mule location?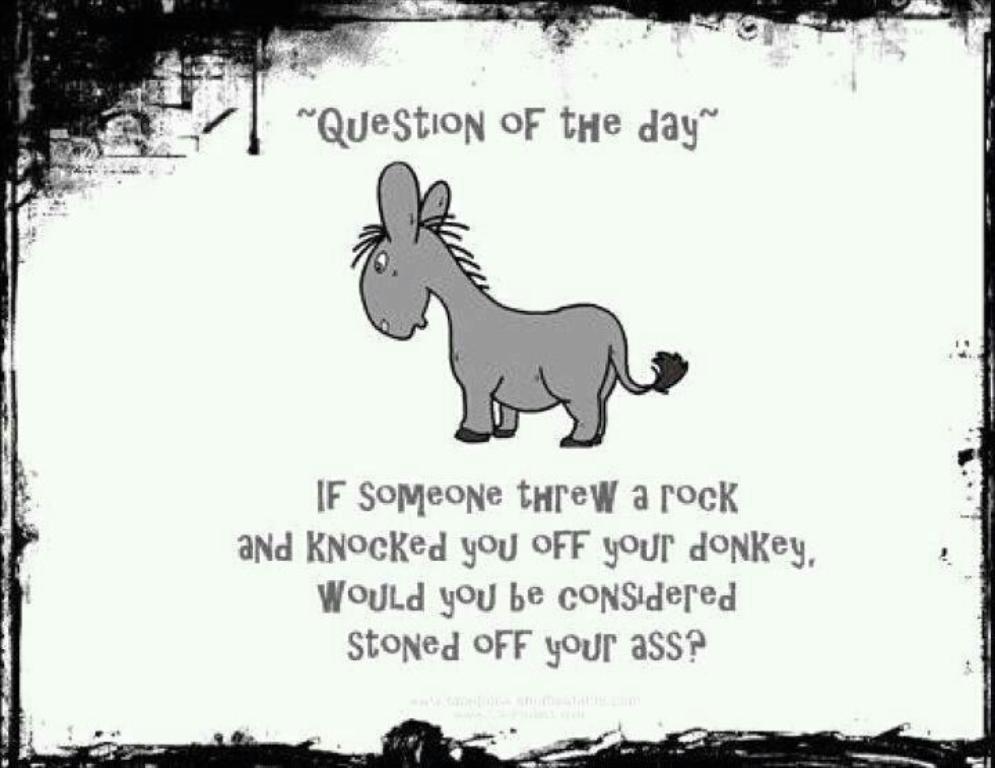
(left=421, top=186, right=661, bottom=453)
